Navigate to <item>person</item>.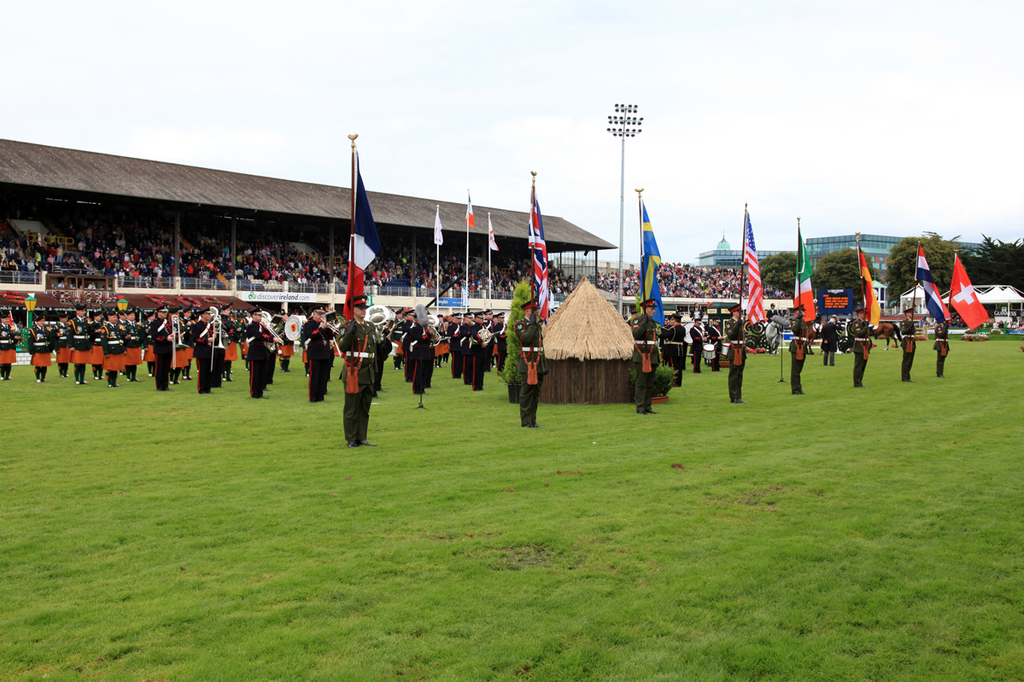
Navigation target: [x1=26, y1=314, x2=51, y2=382].
